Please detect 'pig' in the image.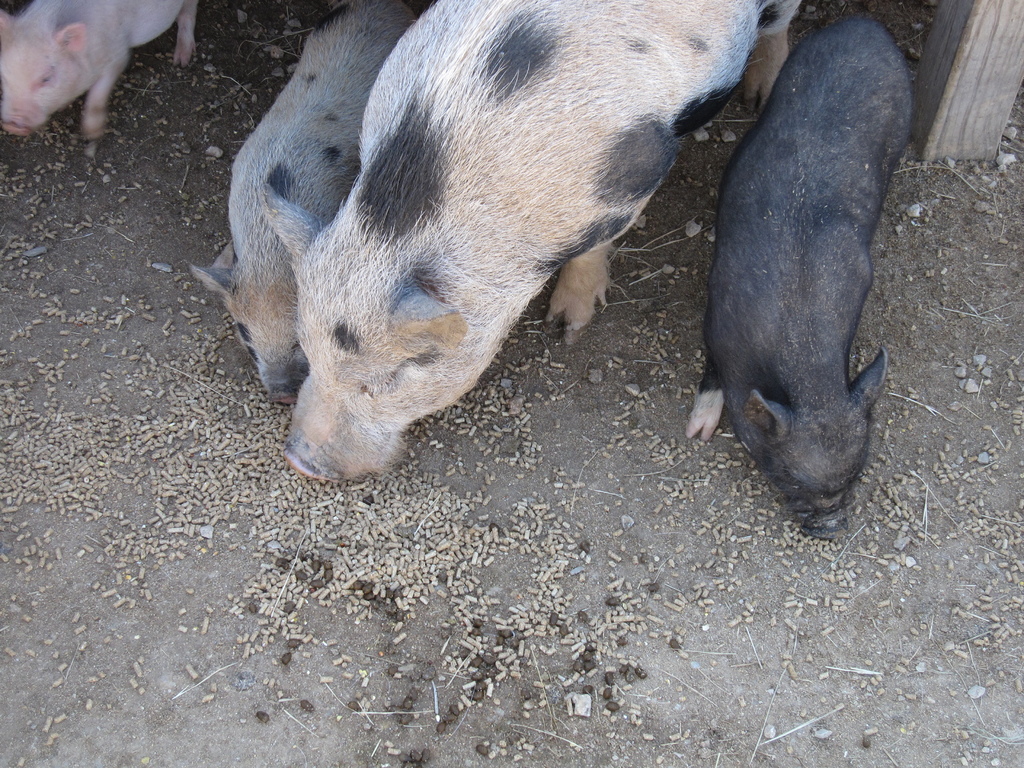
bbox=(256, 0, 808, 488).
